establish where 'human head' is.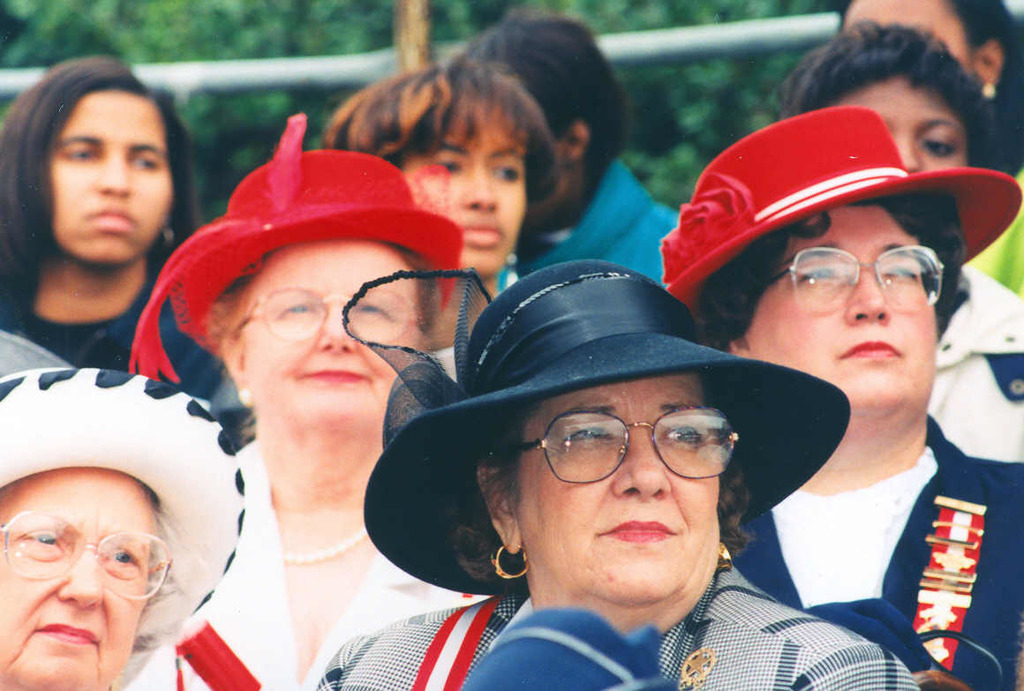
Established at (0,413,163,690).
